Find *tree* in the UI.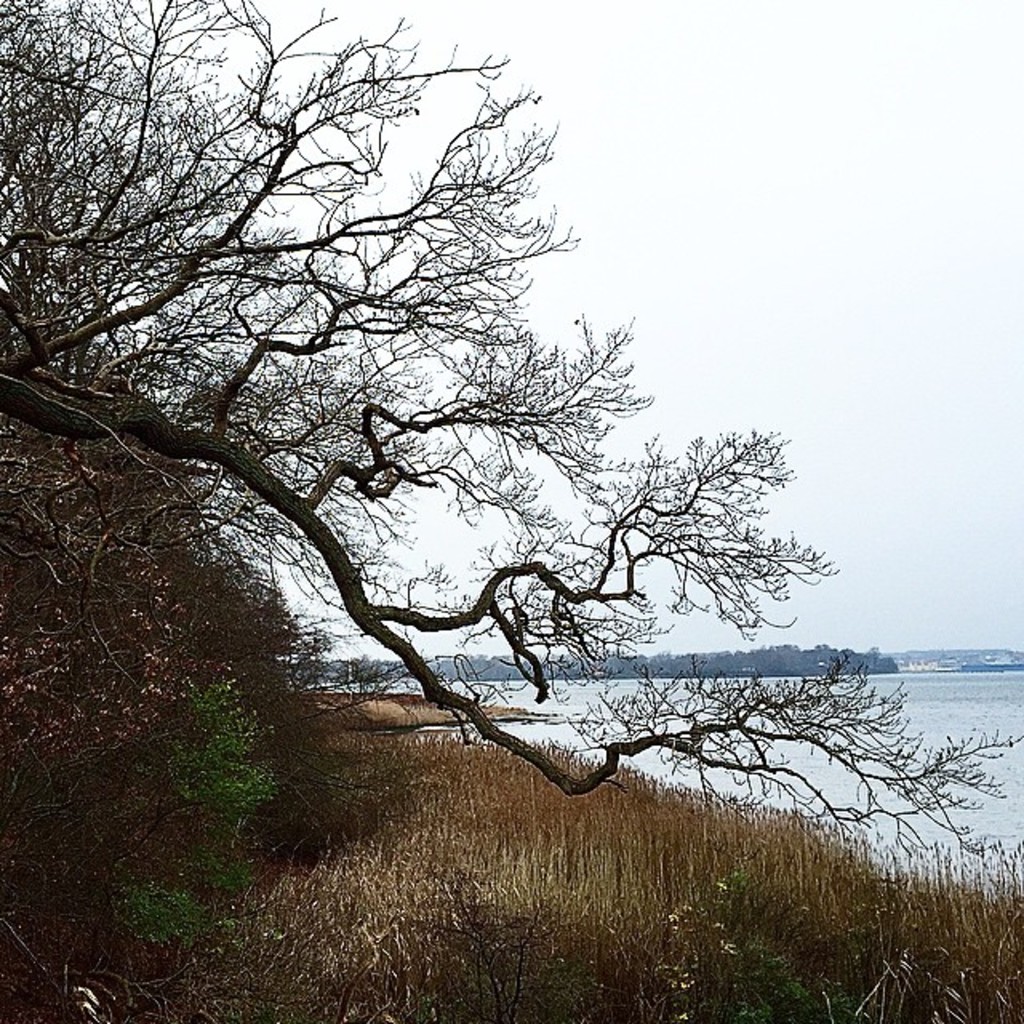
UI element at 0, 0, 1022, 872.
